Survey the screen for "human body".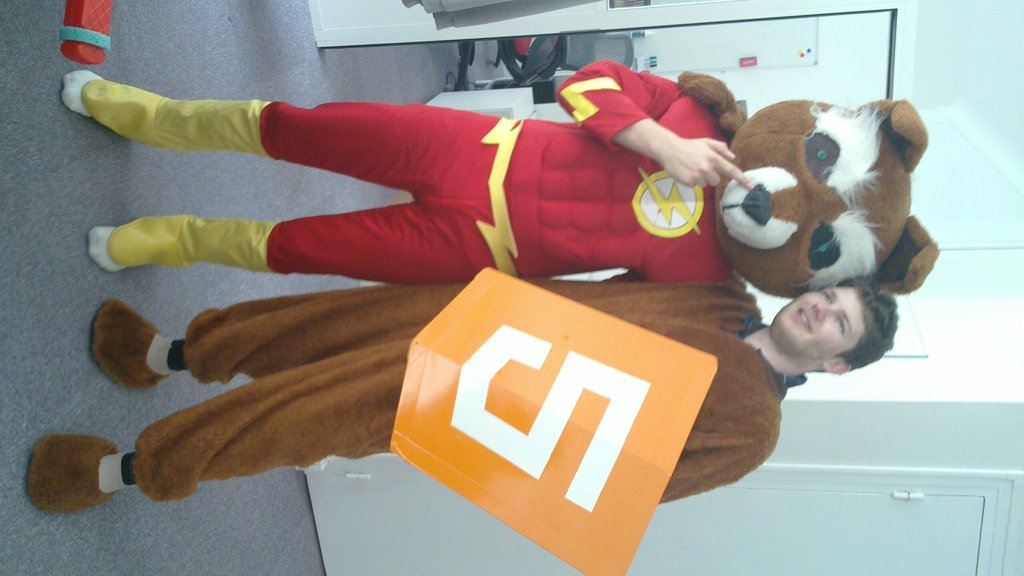
Survey found: l=31, t=281, r=899, b=520.
